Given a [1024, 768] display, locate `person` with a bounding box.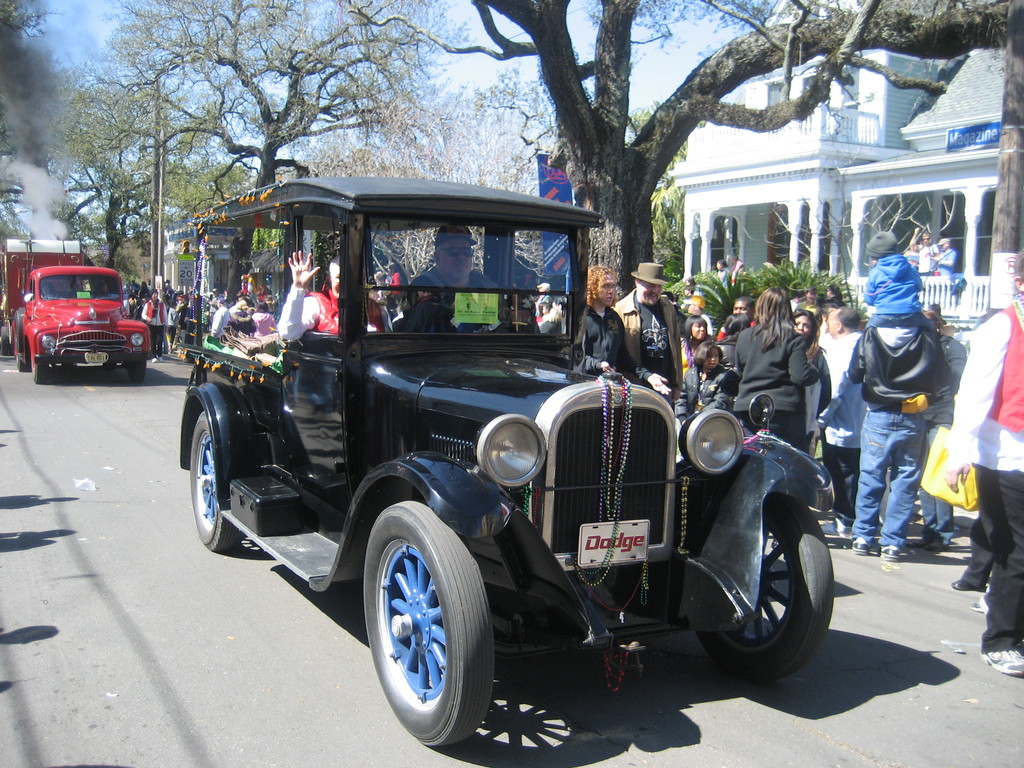
Located: (x1=947, y1=237, x2=1023, y2=667).
